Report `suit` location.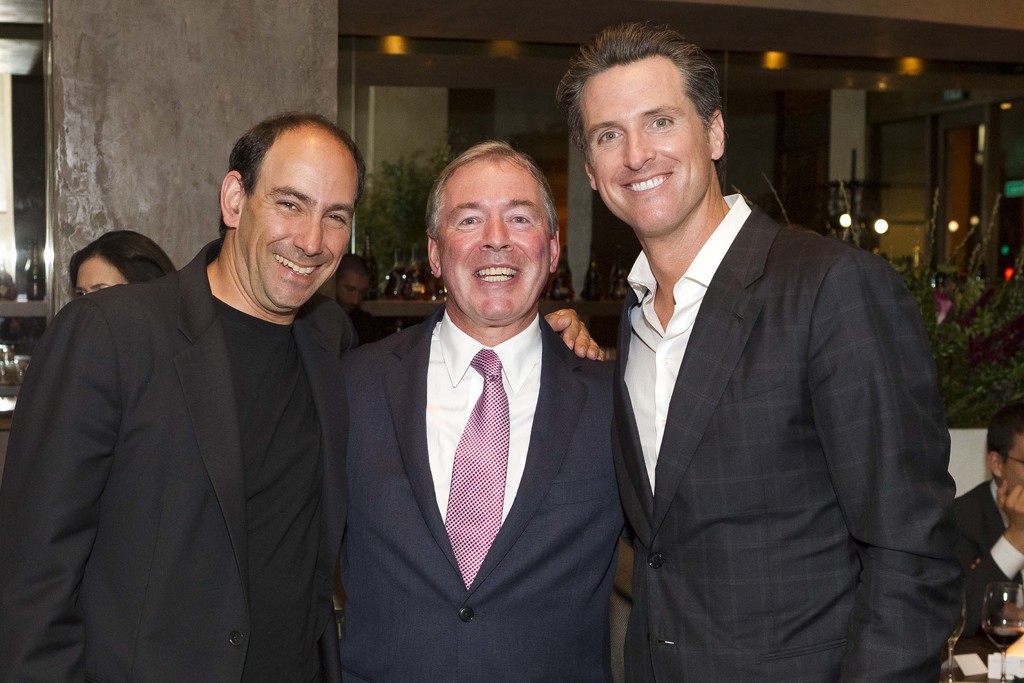
Report: [left=348, top=304, right=622, bottom=682].
